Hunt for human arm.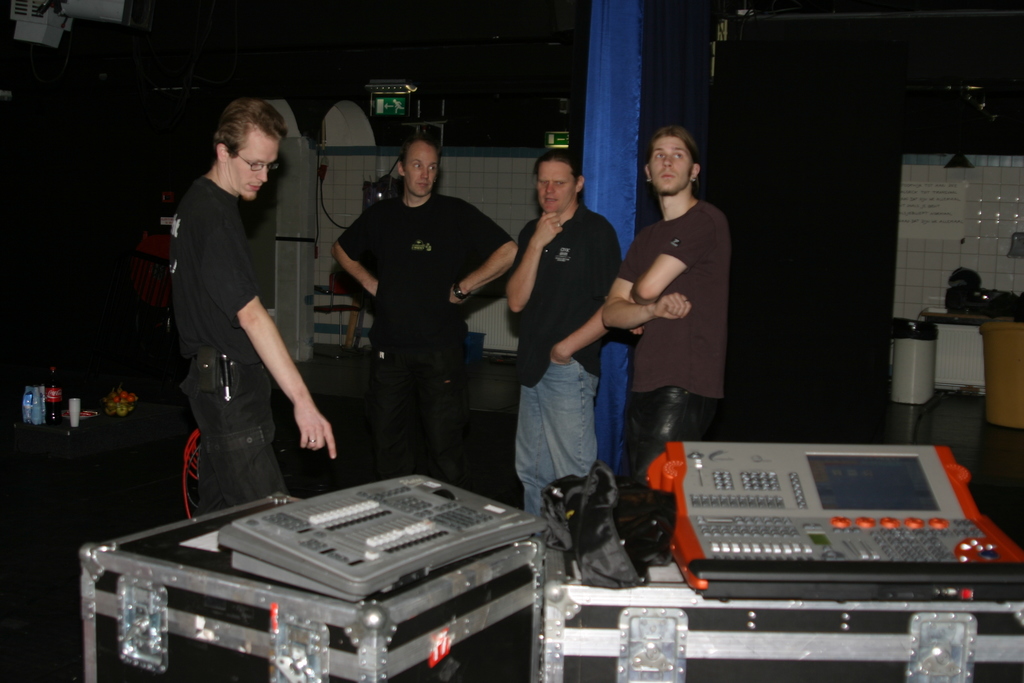
Hunted down at l=219, t=237, r=327, b=465.
